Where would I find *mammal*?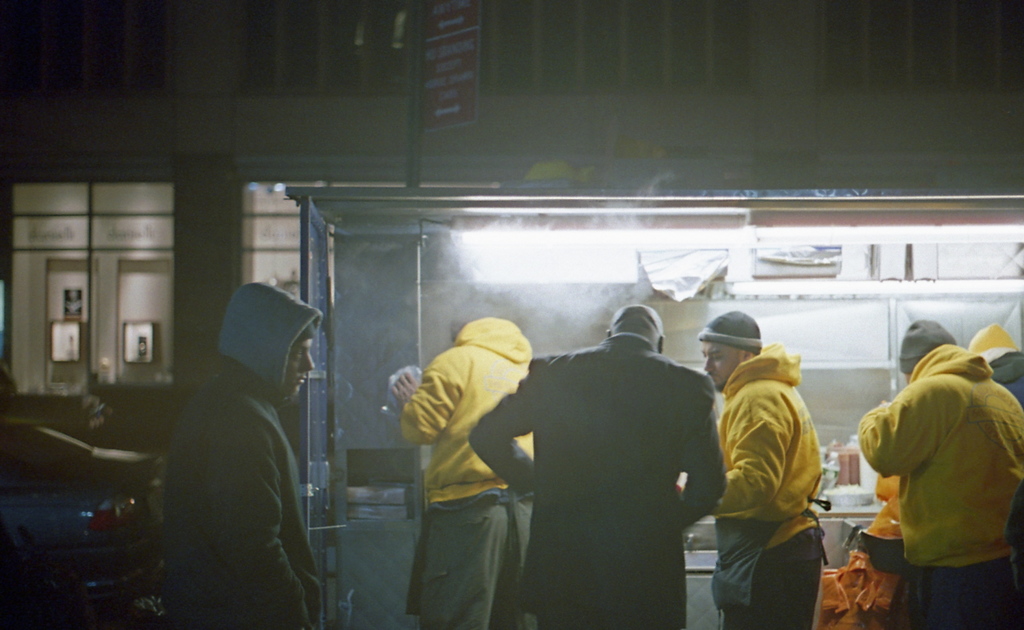
At 390 315 536 629.
